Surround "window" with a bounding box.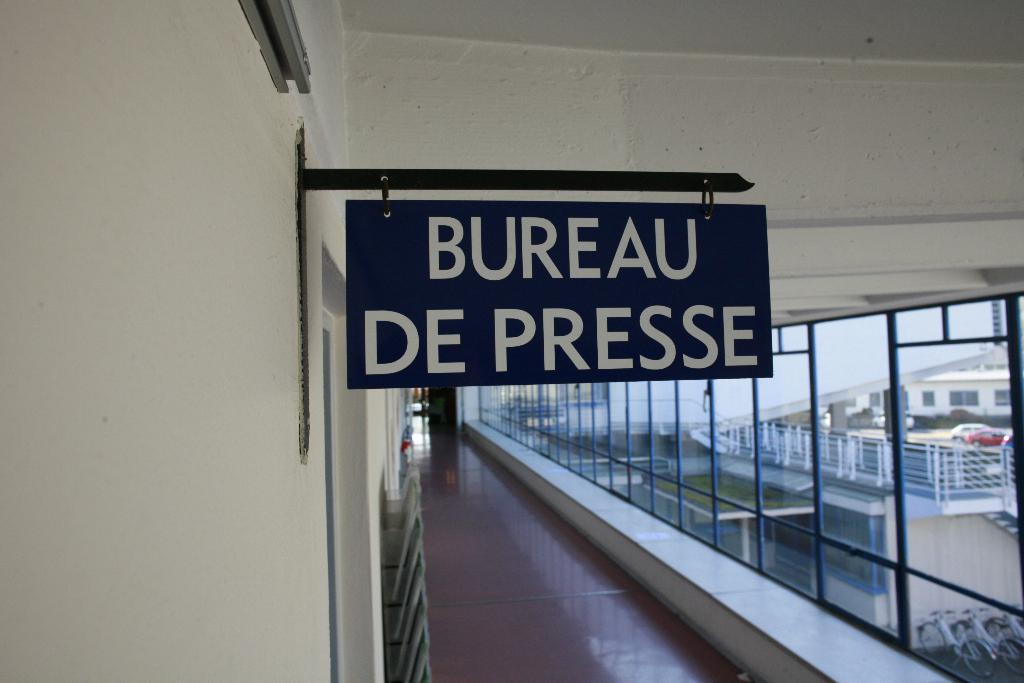
crop(806, 315, 908, 646).
